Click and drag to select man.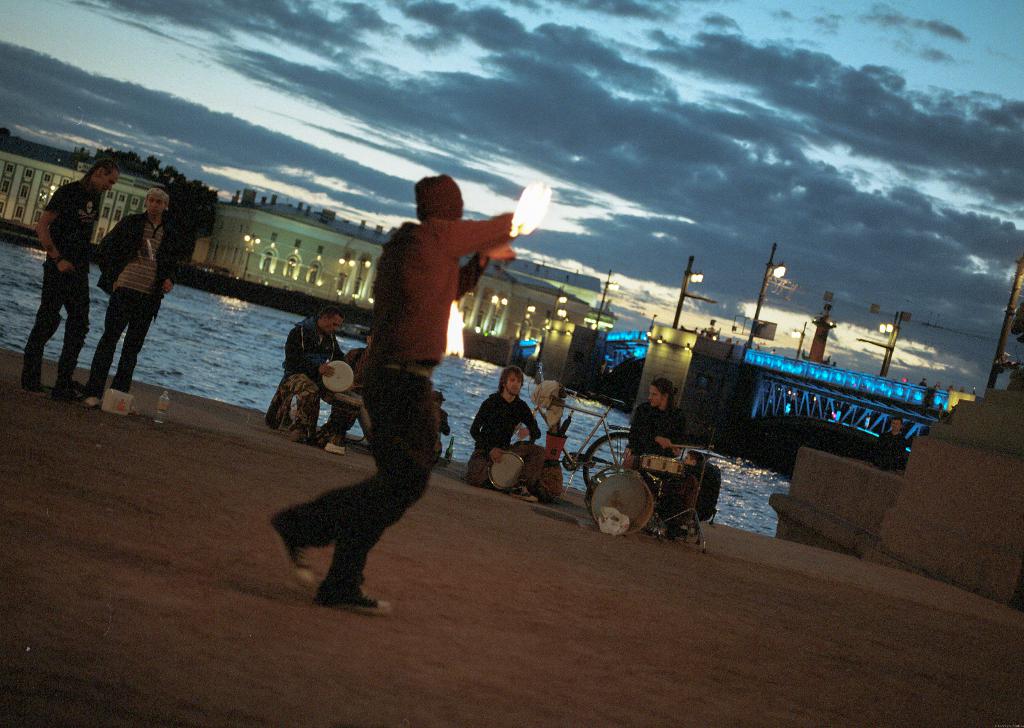
Selection: 35:149:111:403.
